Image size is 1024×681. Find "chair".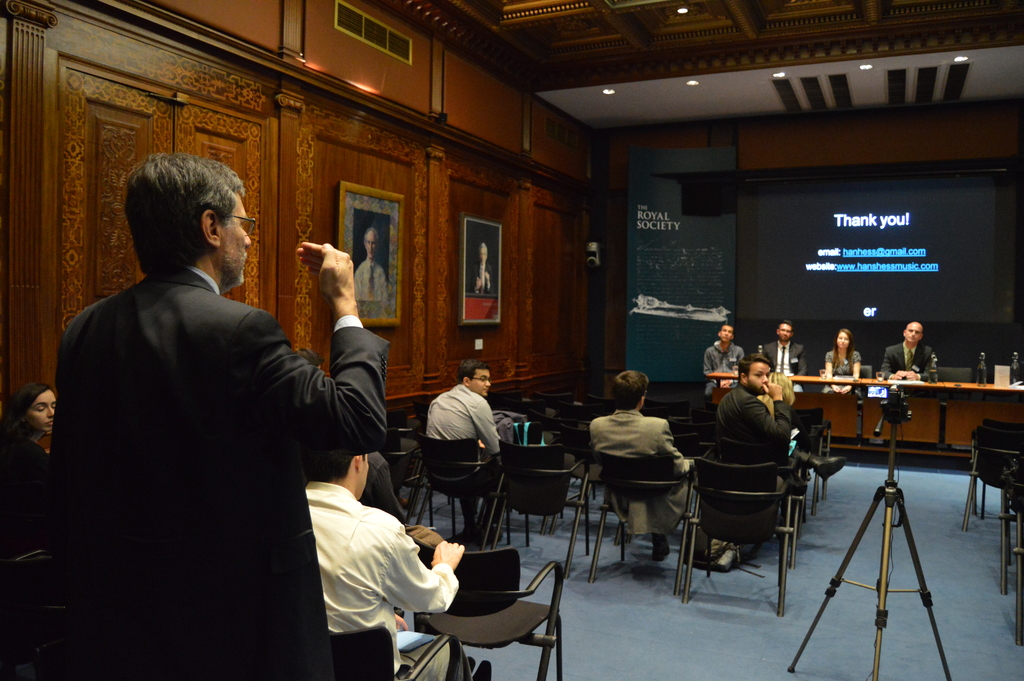
{"x1": 378, "y1": 425, "x2": 465, "y2": 536}.
